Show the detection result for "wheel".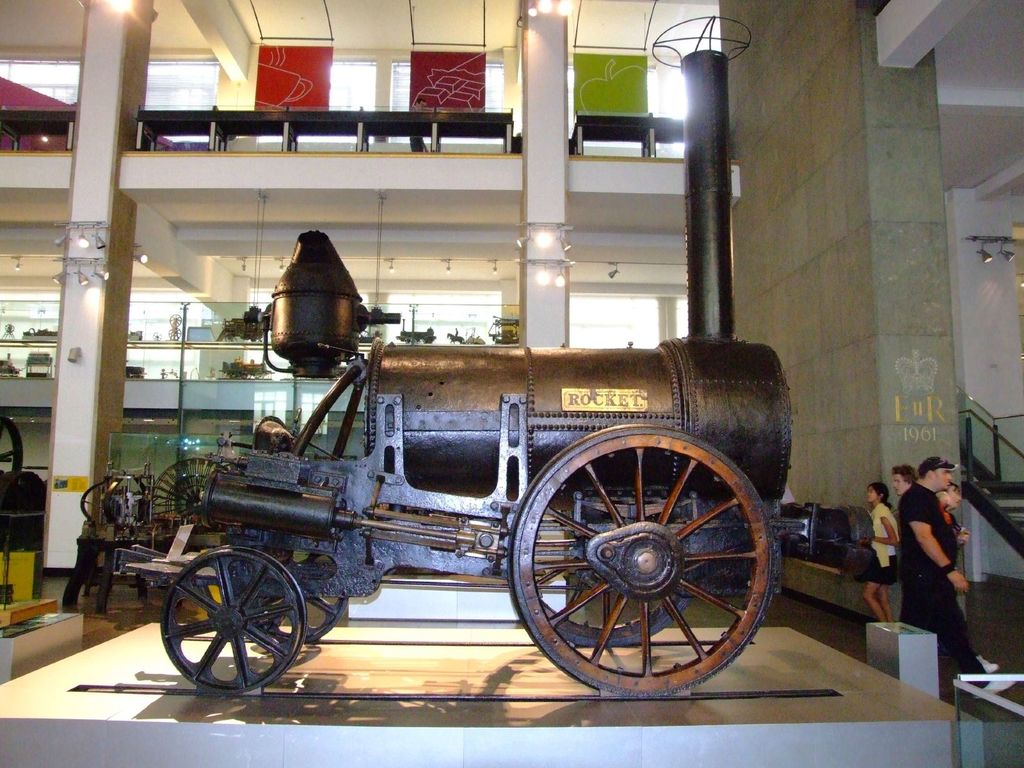
137,453,221,539.
